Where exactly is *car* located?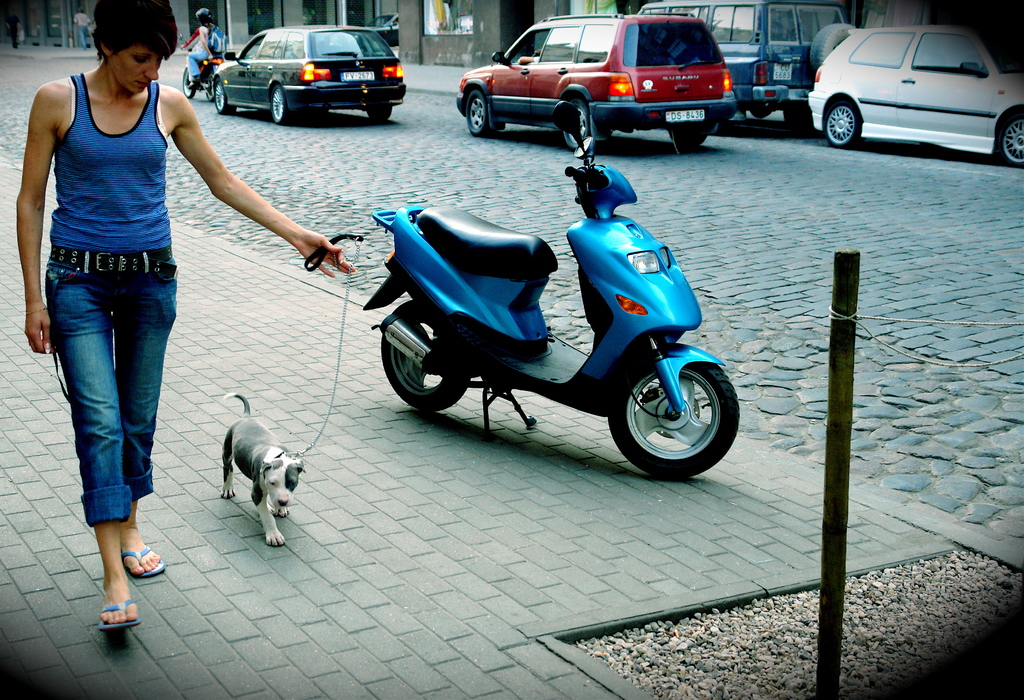
Its bounding box is <box>212,26,407,129</box>.
